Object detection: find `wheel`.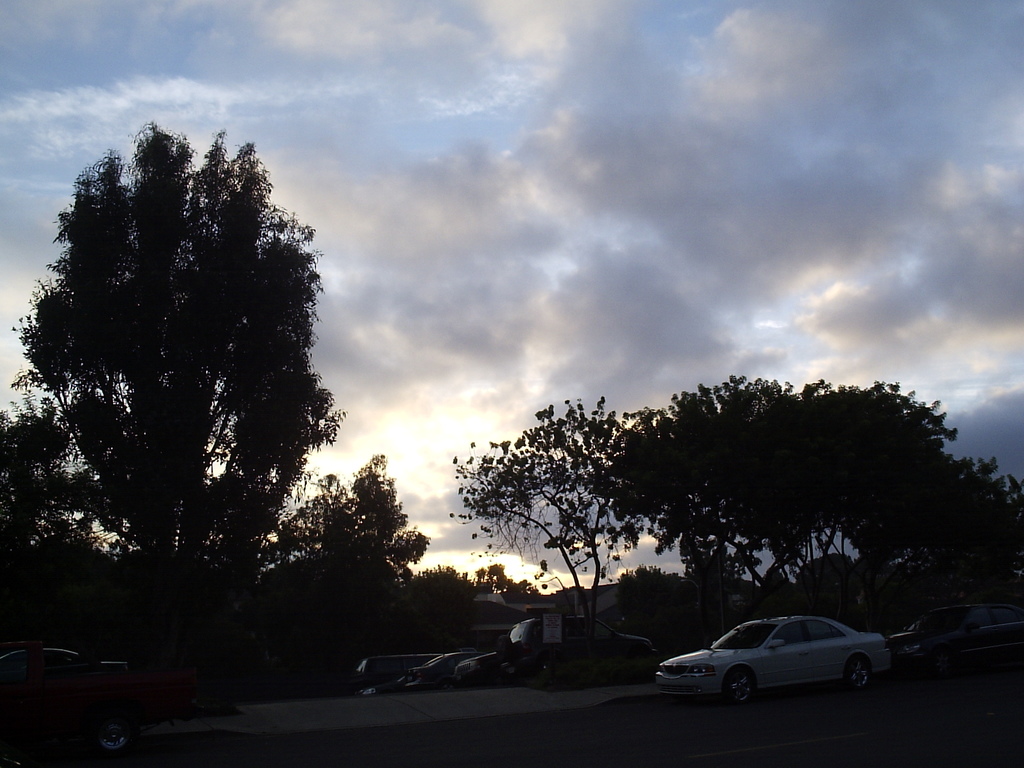
<region>606, 663, 625, 688</region>.
